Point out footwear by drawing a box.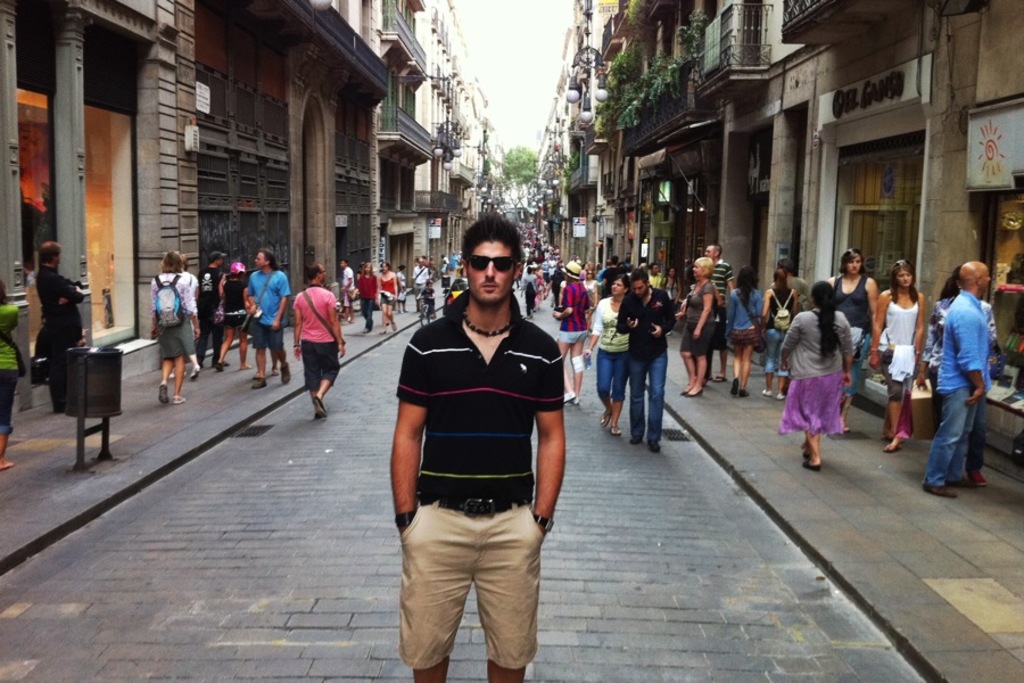
{"left": 173, "top": 396, "right": 185, "bottom": 403}.
